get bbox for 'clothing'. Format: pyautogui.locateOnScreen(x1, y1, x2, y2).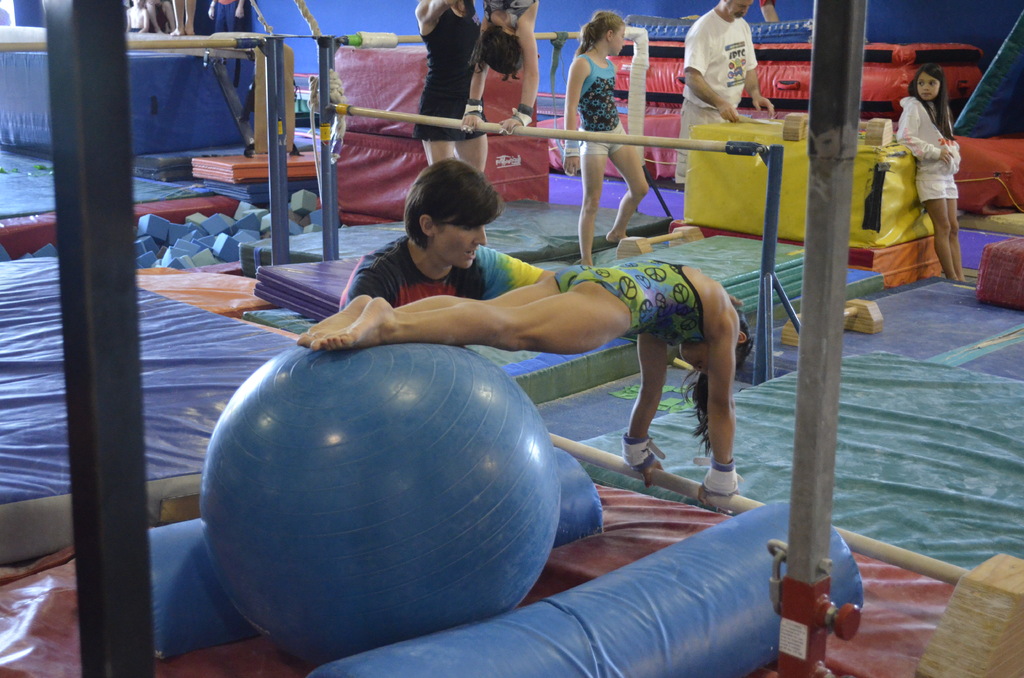
pyautogui.locateOnScreen(548, 254, 710, 358).
